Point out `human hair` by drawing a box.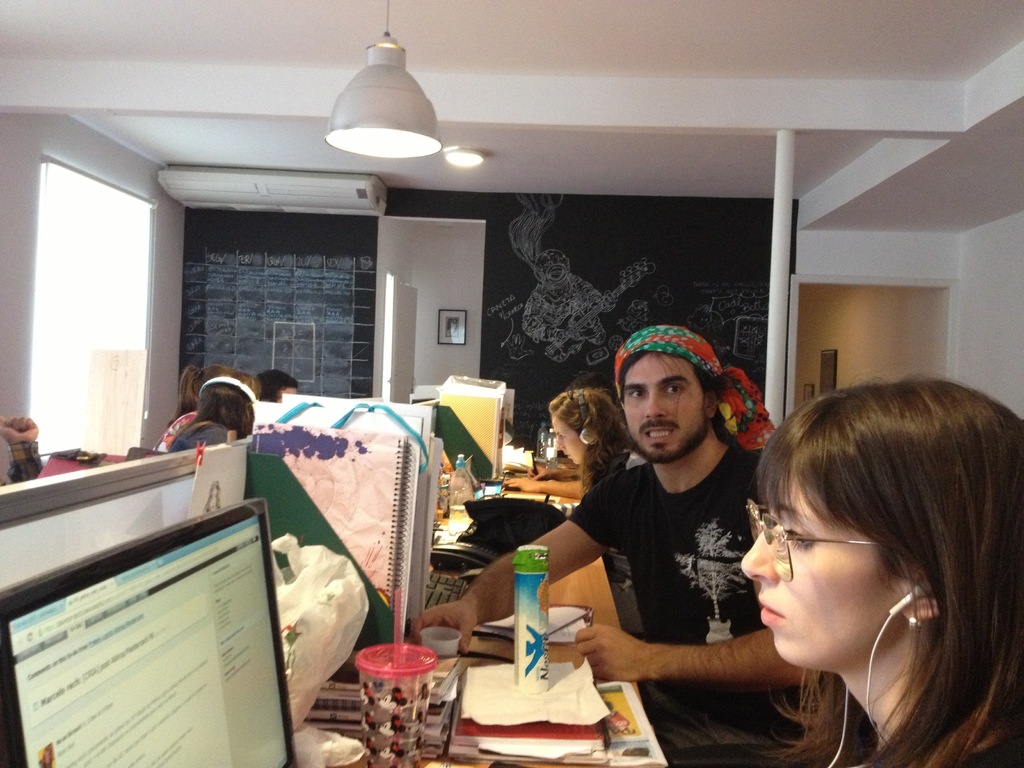
region(199, 380, 257, 438).
